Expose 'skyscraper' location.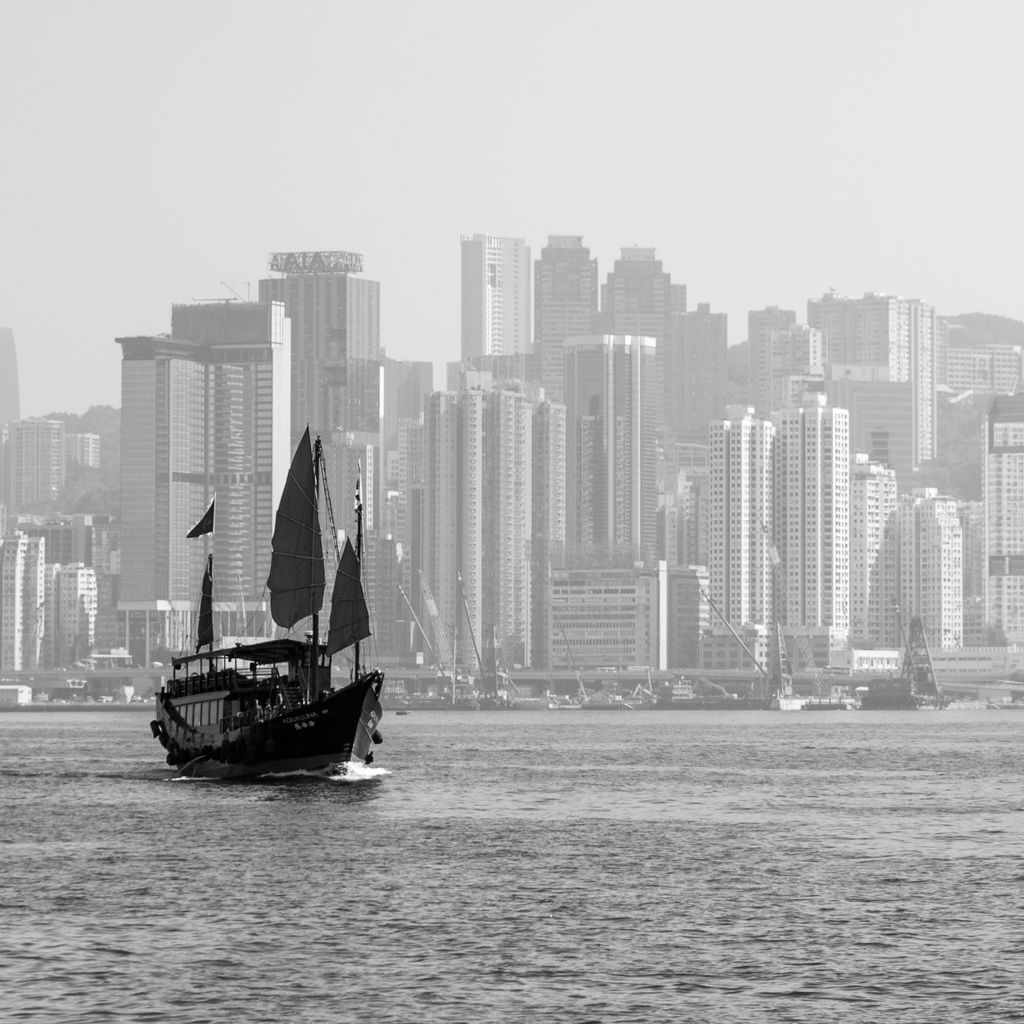
Exposed at 854 452 910 648.
